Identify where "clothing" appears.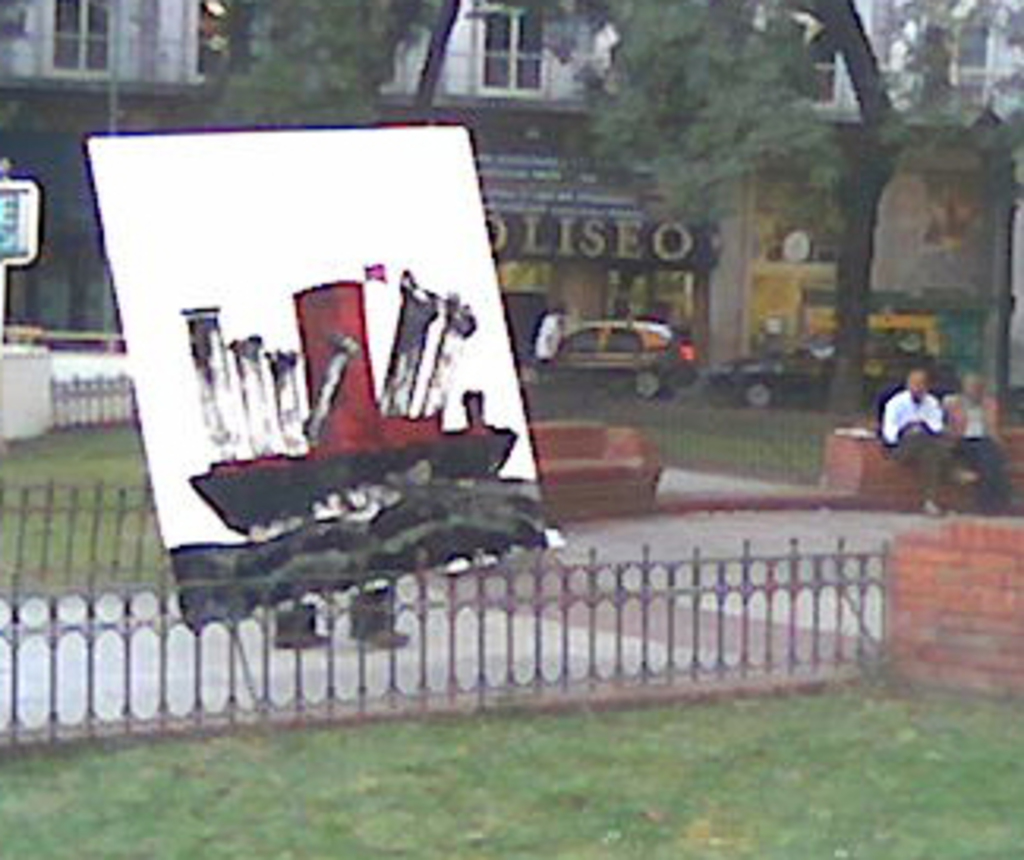
Appears at 936/387/1005/507.
